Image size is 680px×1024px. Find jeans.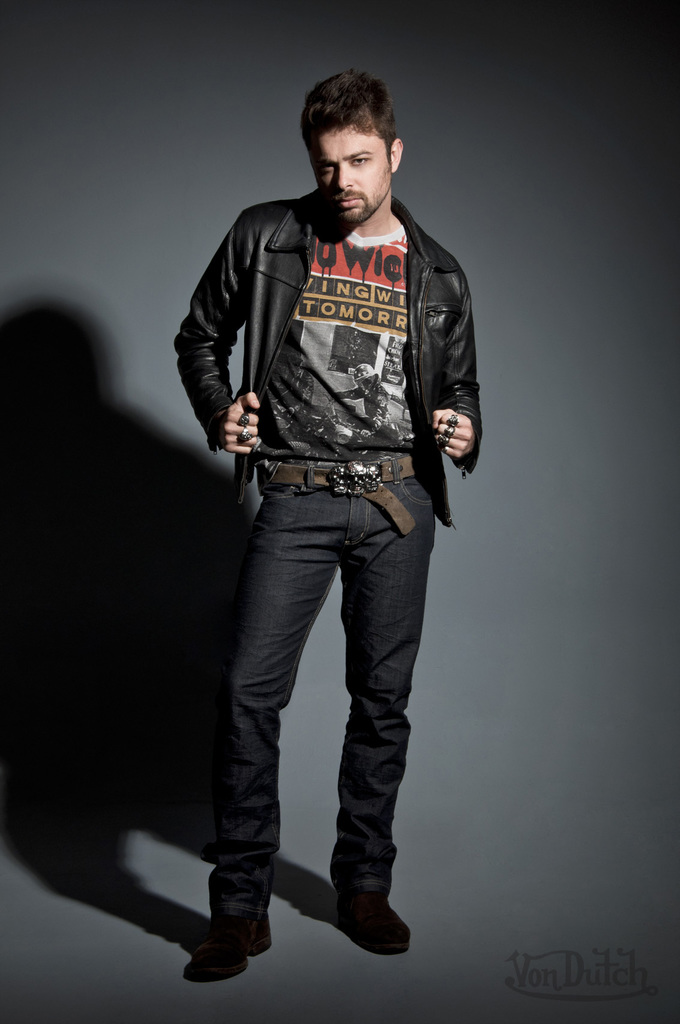
{"left": 222, "top": 463, "right": 431, "bottom": 899}.
